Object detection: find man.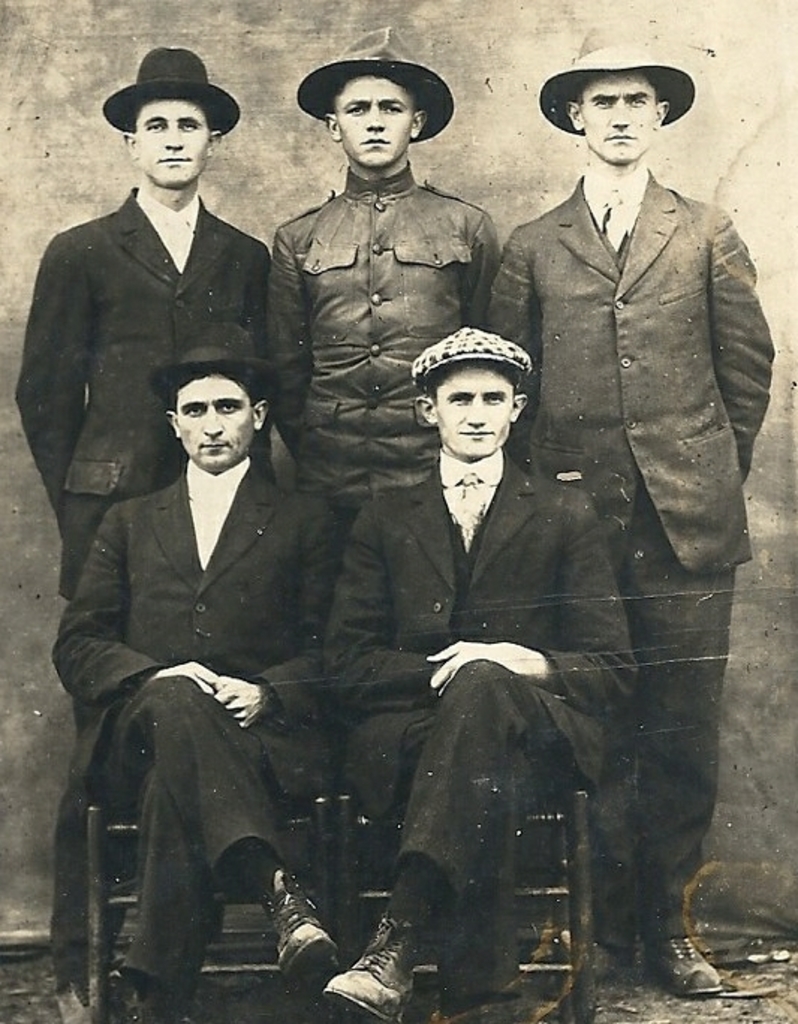
BBox(475, 19, 776, 1003).
